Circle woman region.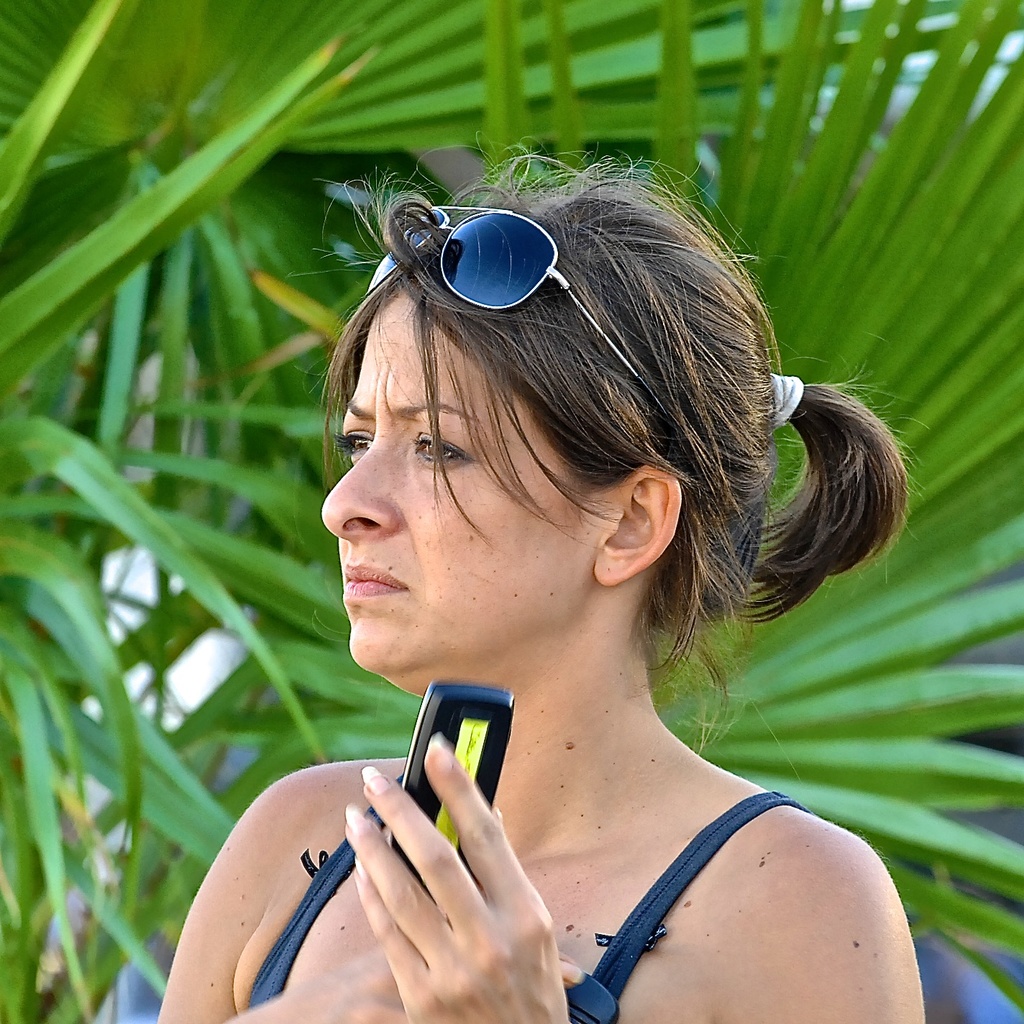
Region: detection(195, 199, 952, 997).
